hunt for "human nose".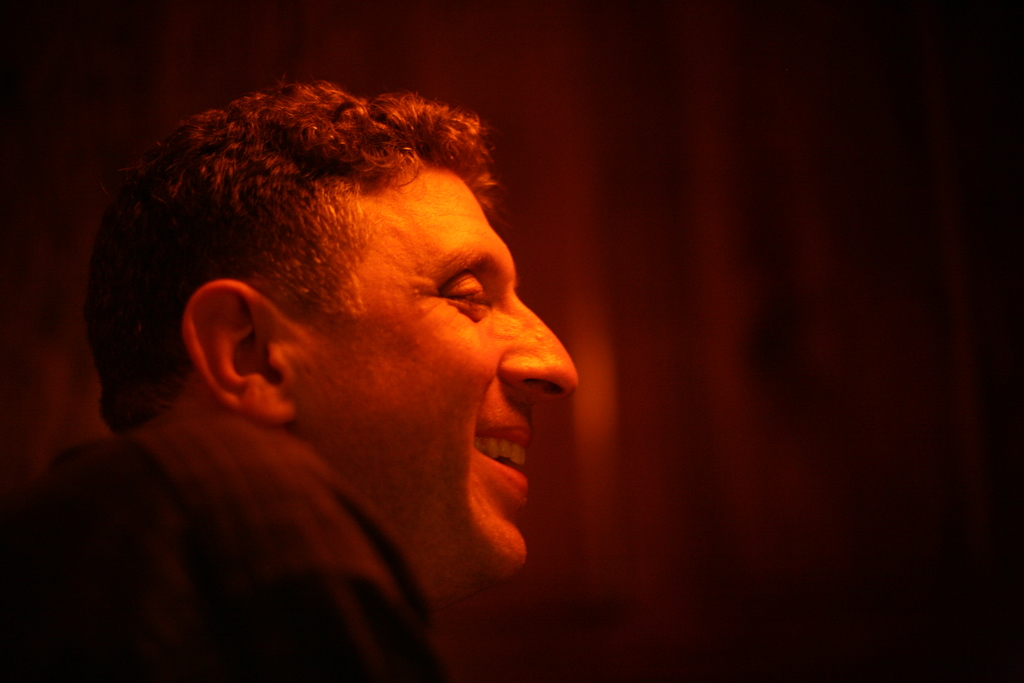
Hunted down at (492,292,582,409).
